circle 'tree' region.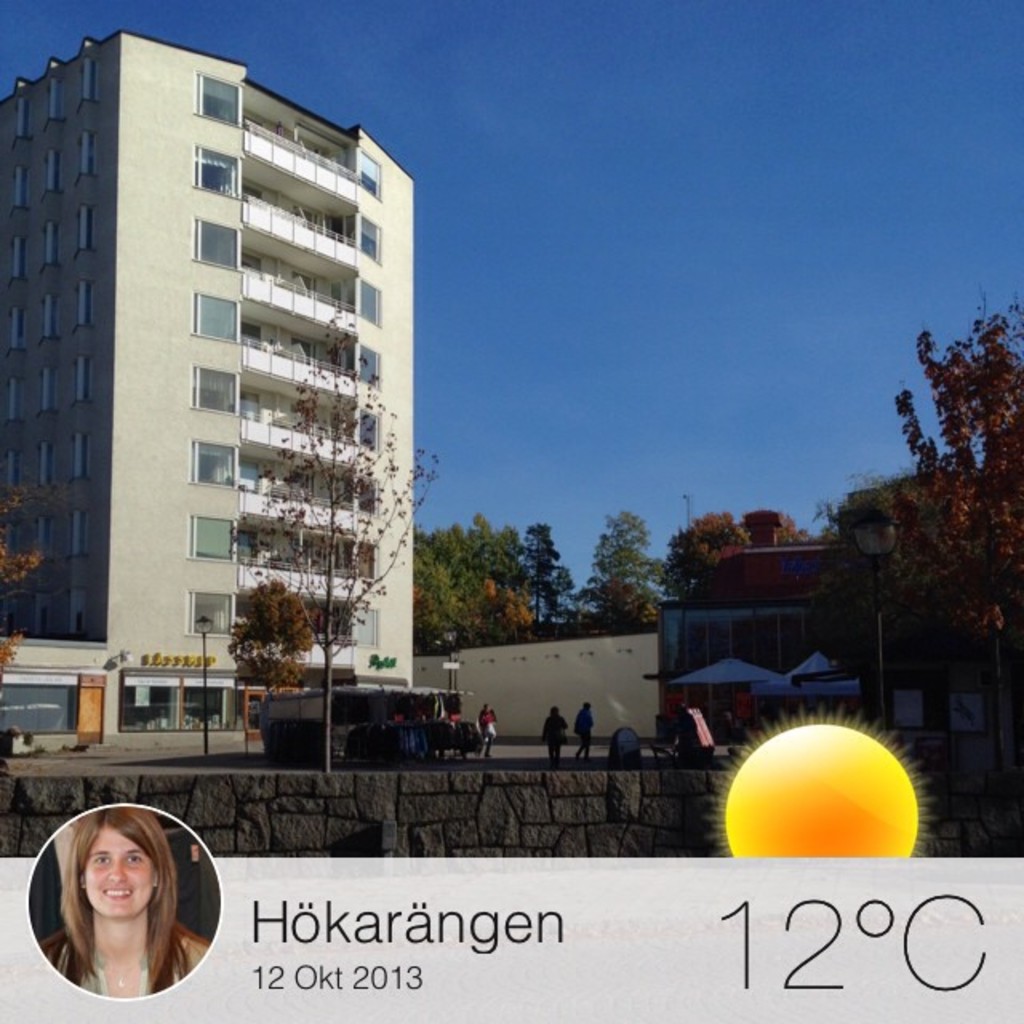
Region: region(662, 504, 835, 606).
